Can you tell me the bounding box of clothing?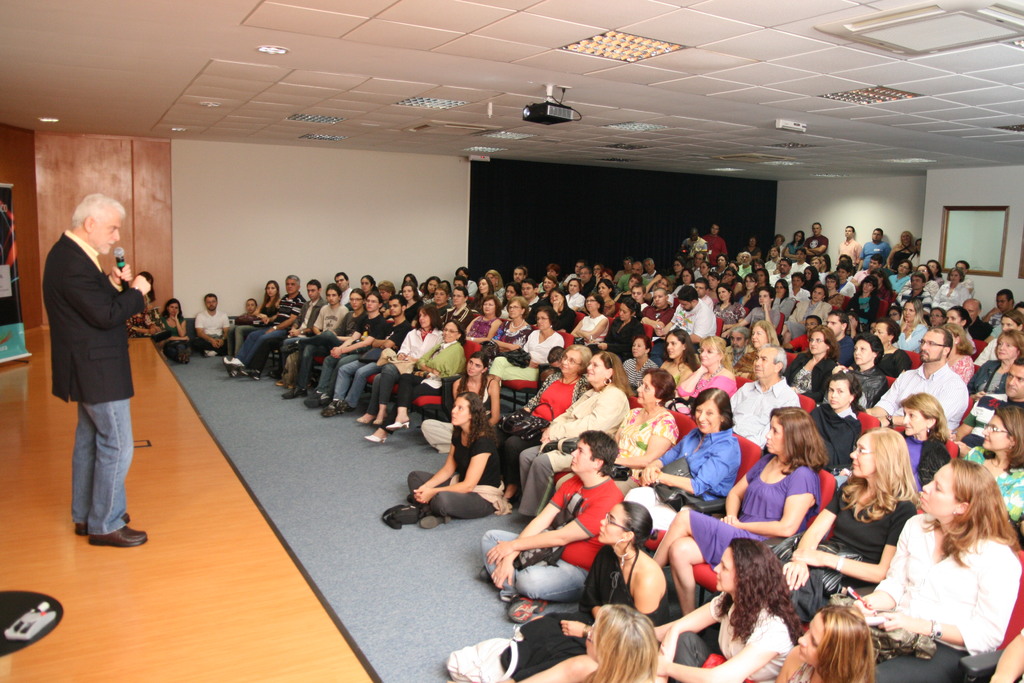
(874,511,1023,682).
